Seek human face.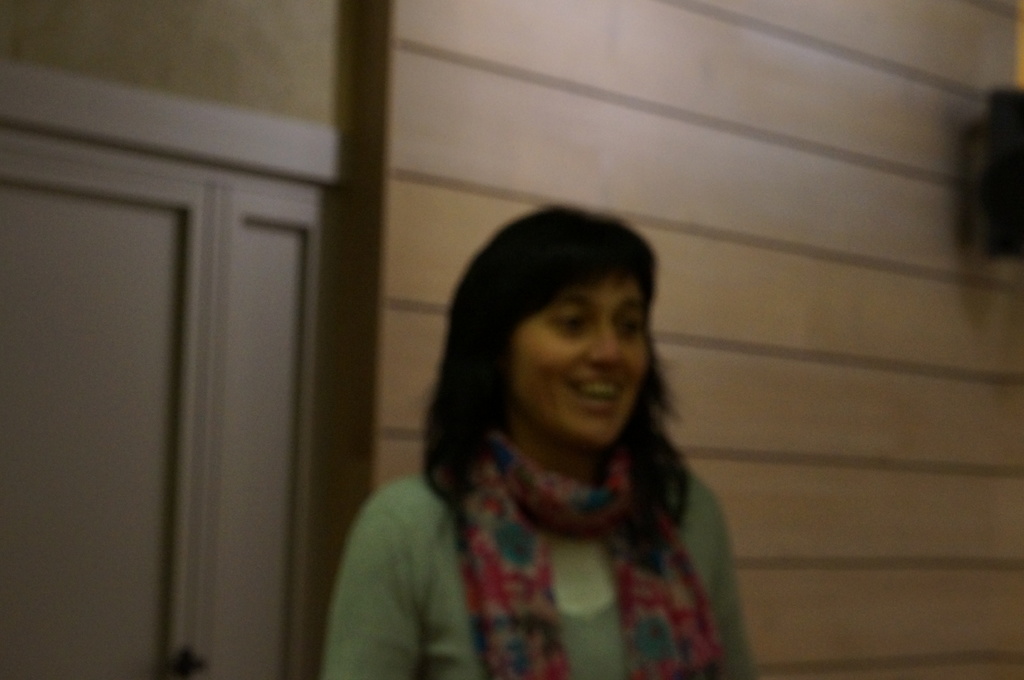
[513, 278, 644, 441].
